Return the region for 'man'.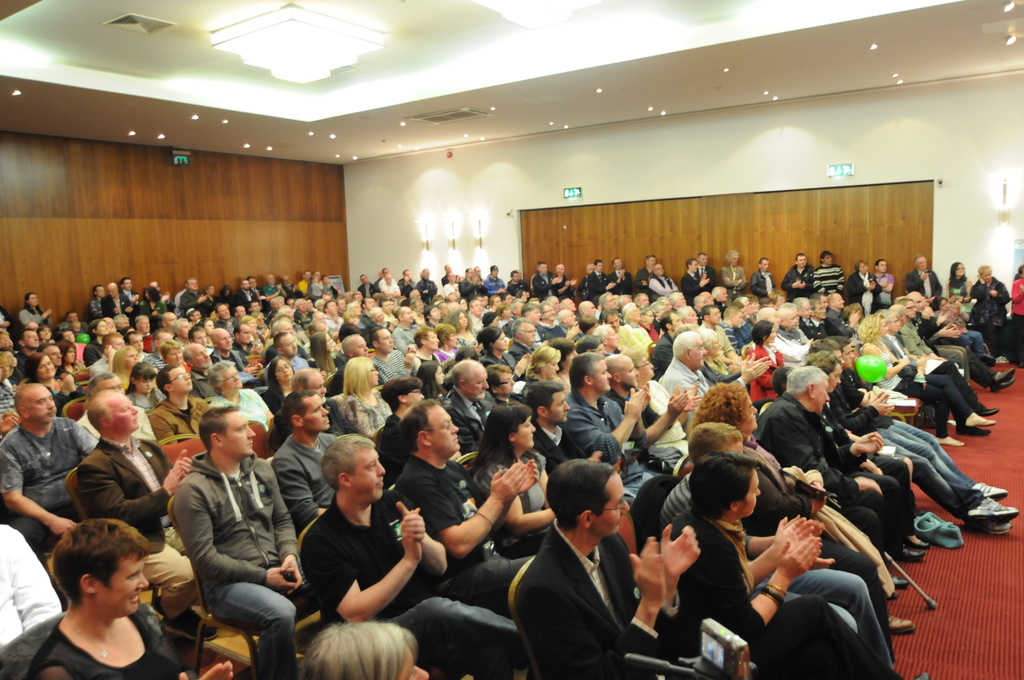
bbox=[163, 405, 302, 677].
